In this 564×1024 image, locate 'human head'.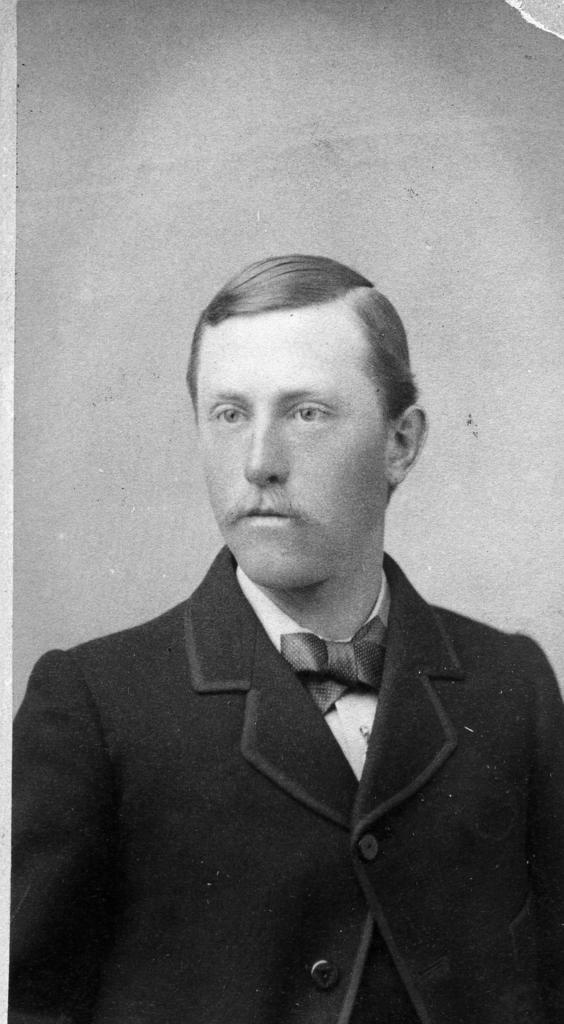
Bounding box: 191/250/398/515.
